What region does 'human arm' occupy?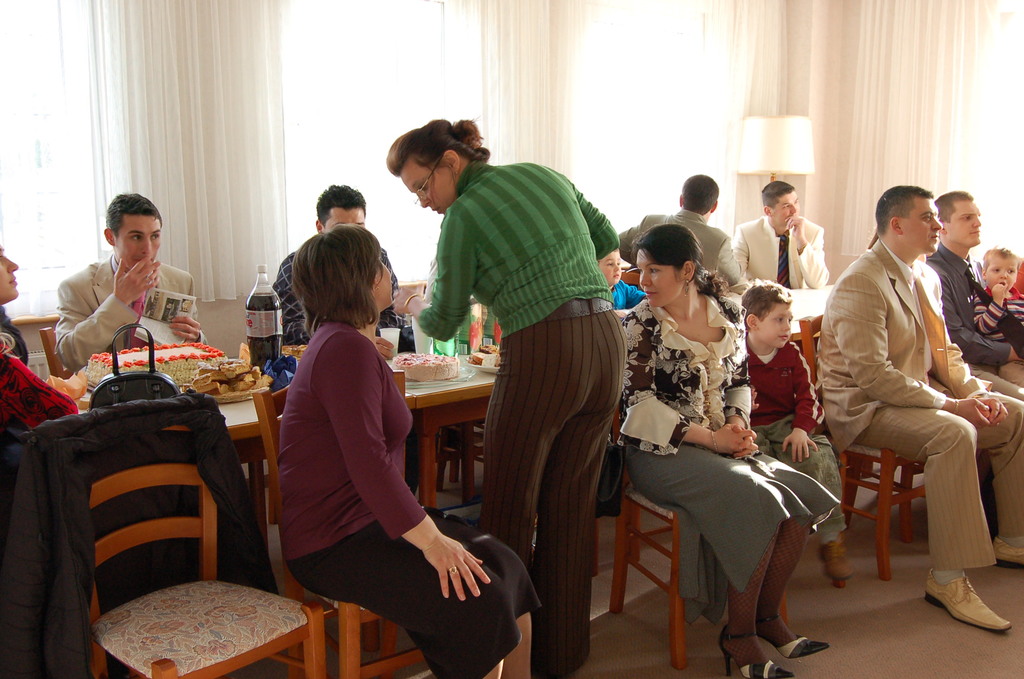
crop(724, 312, 756, 466).
